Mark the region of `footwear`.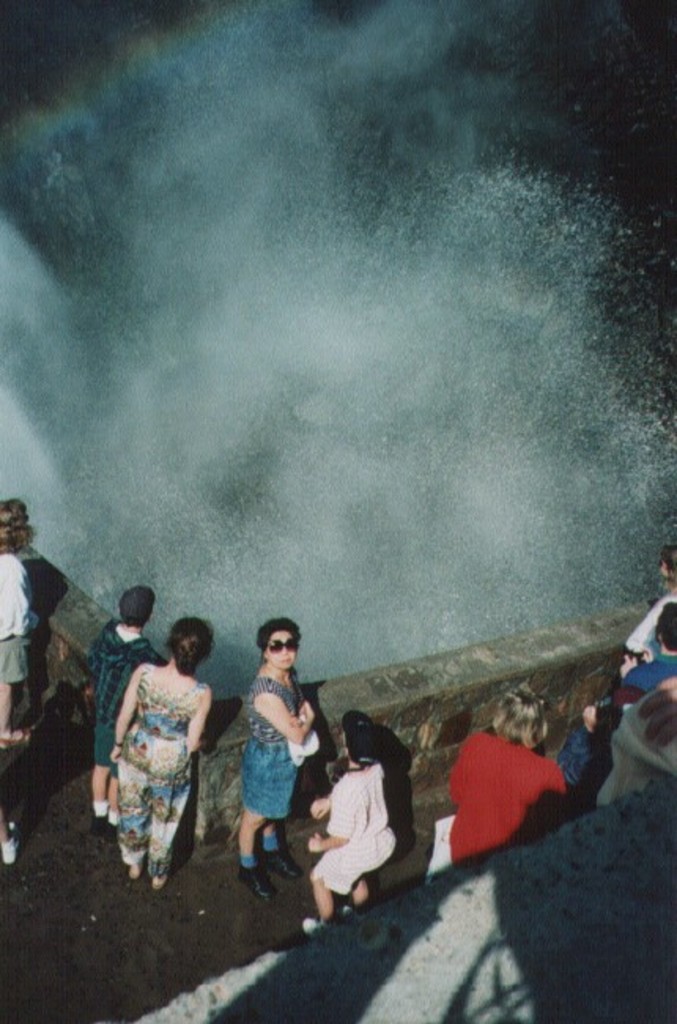
Region: select_region(99, 821, 118, 844).
